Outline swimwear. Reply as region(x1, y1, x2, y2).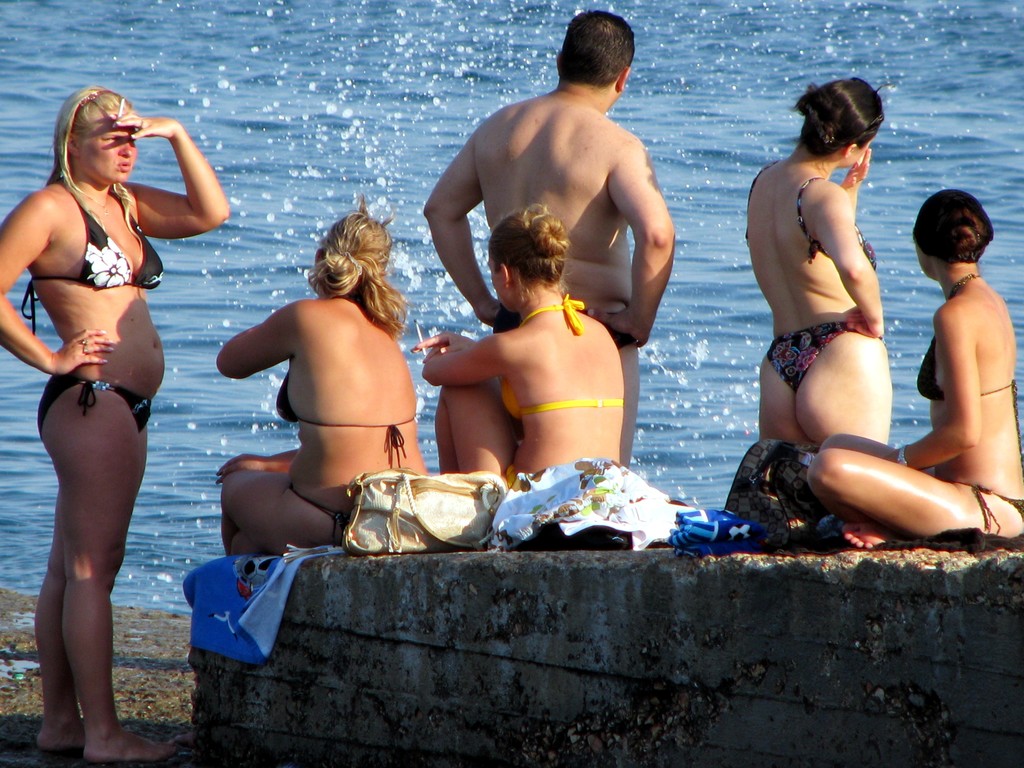
region(17, 178, 164, 339).
